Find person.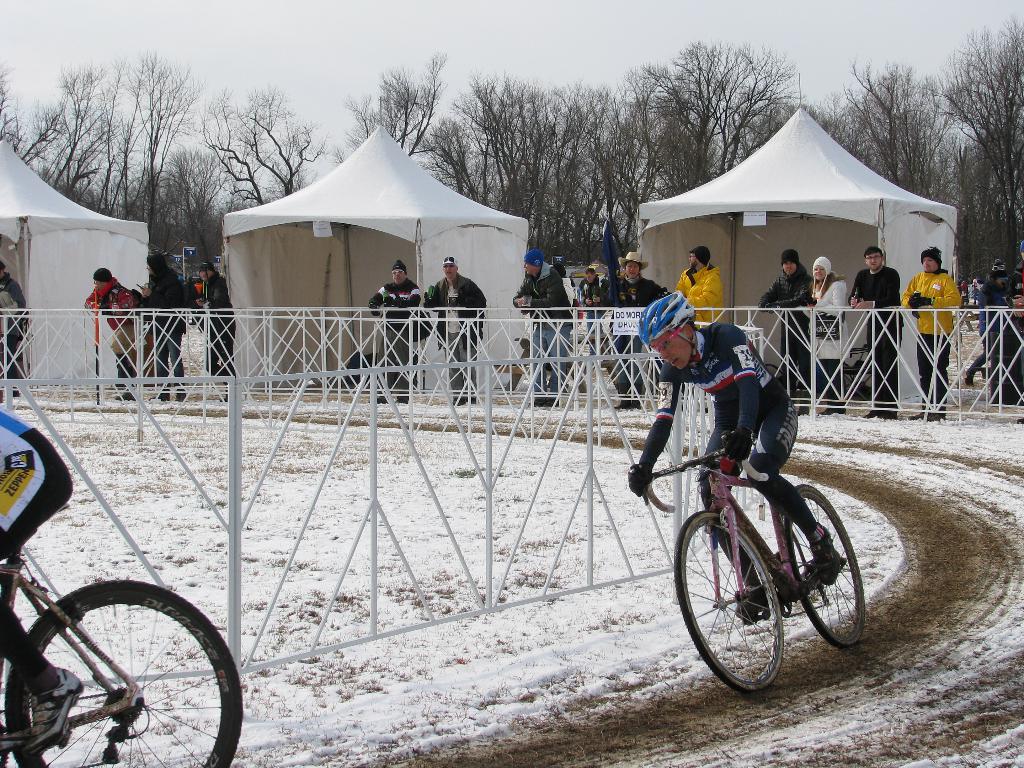
bbox=[756, 247, 811, 396].
